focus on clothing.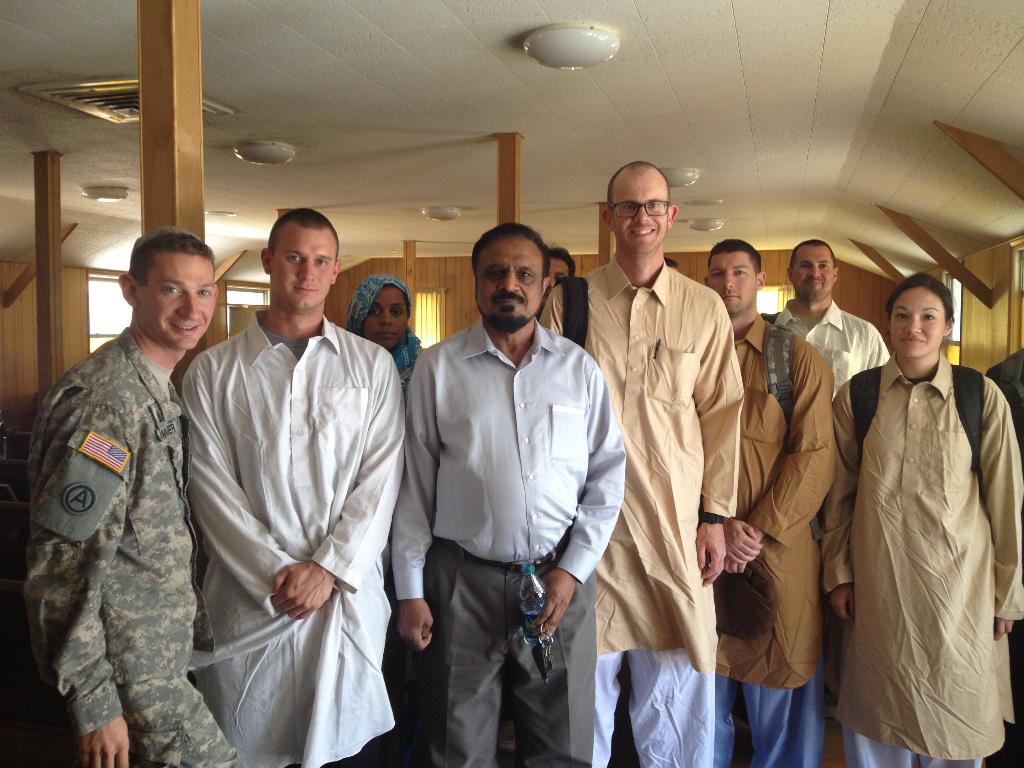
Focused at bbox=[703, 310, 843, 767].
